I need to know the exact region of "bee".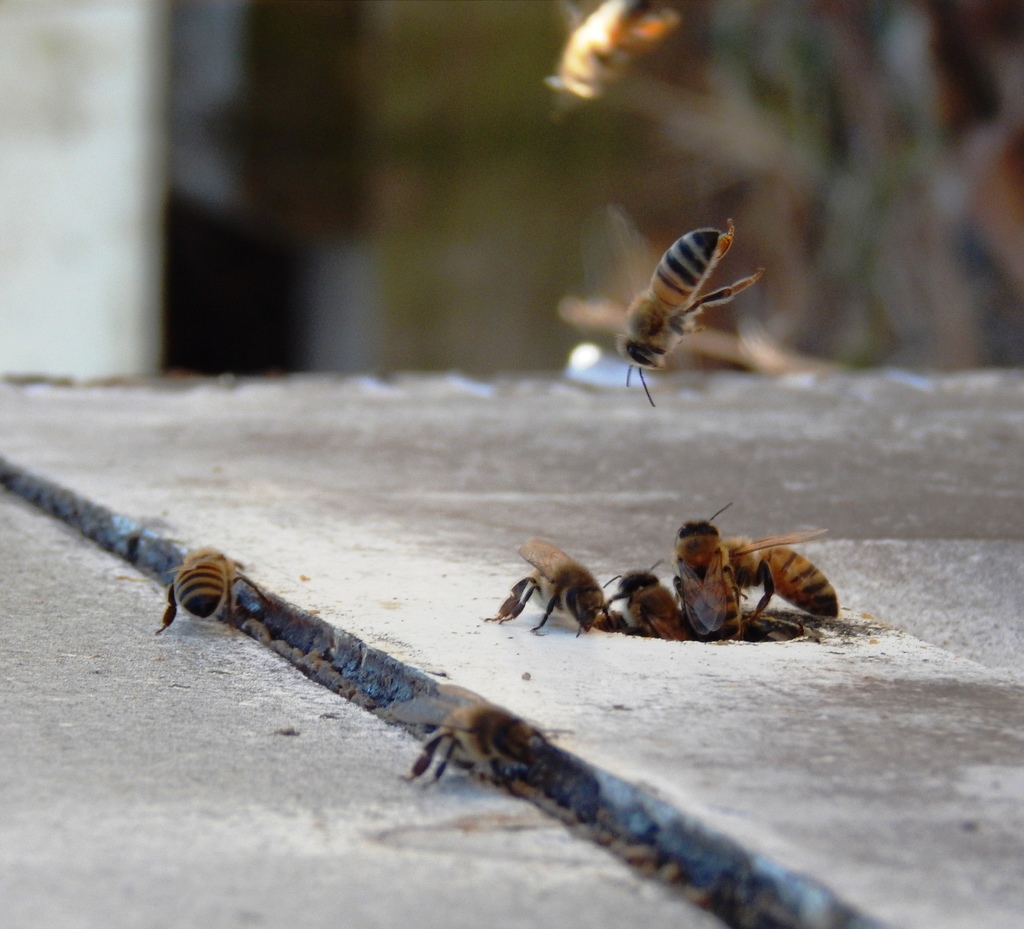
Region: <region>708, 520, 849, 630</region>.
